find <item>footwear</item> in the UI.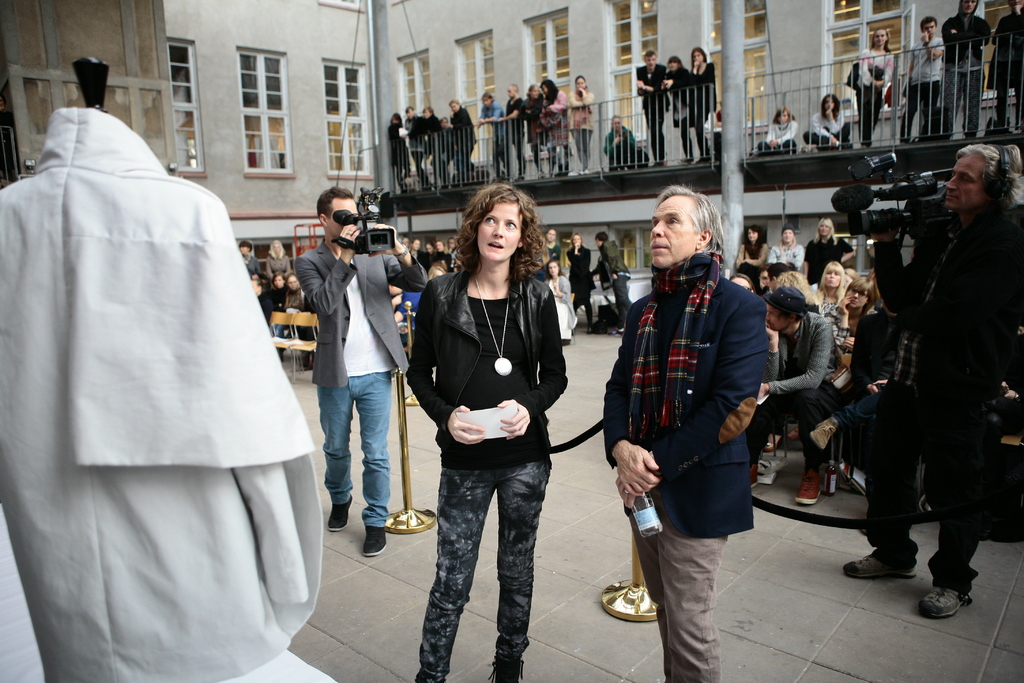
UI element at x1=493, y1=661, x2=521, y2=682.
